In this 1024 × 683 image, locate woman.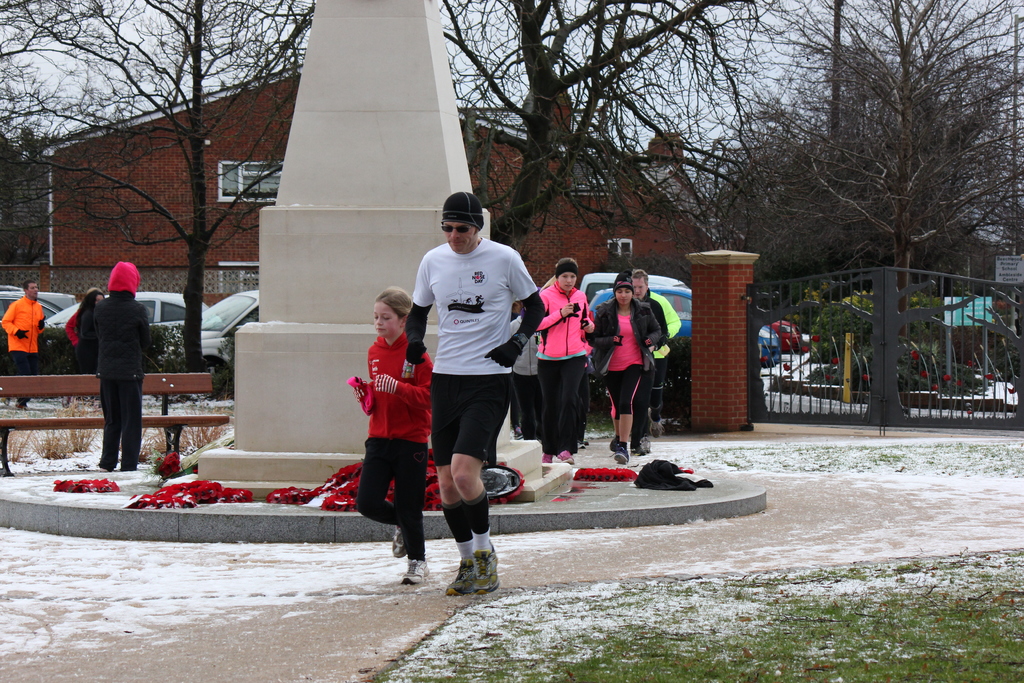
Bounding box: [x1=589, y1=276, x2=674, y2=461].
